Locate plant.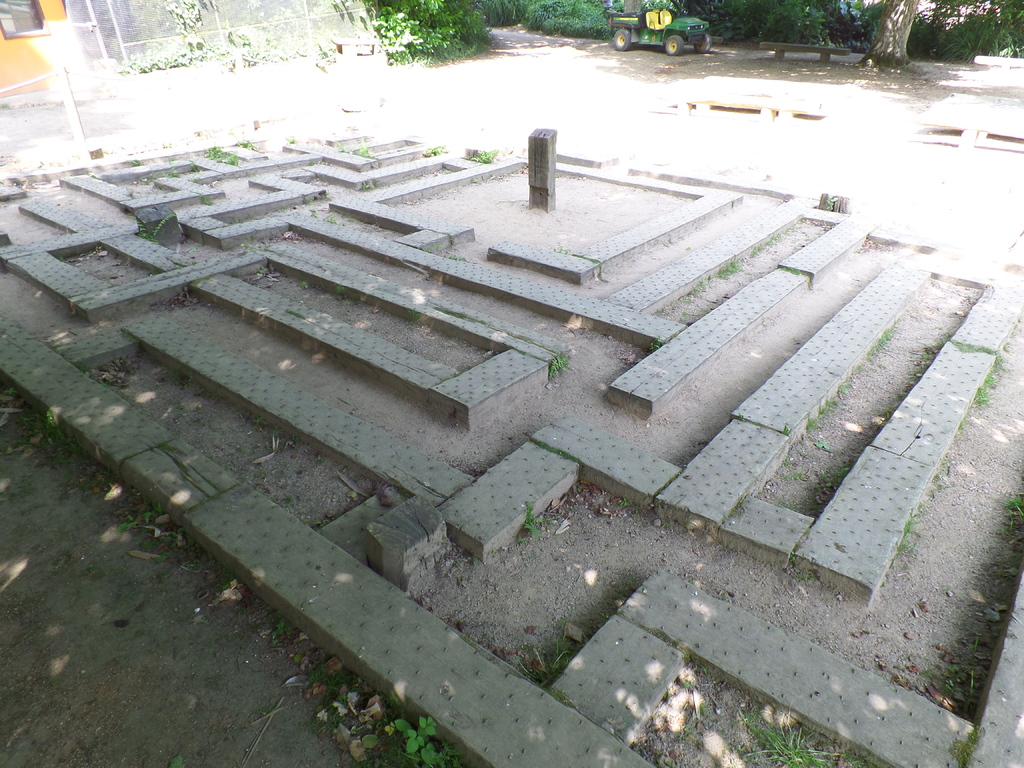
Bounding box: box=[58, 253, 68, 265].
